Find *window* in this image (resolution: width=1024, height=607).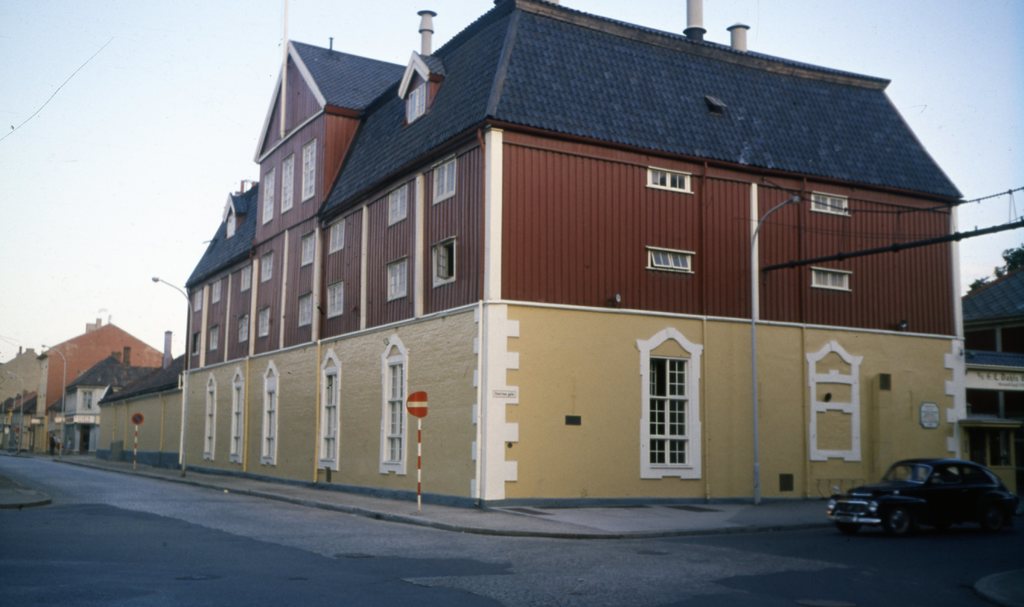
(x1=375, y1=264, x2=408, y2=301).
